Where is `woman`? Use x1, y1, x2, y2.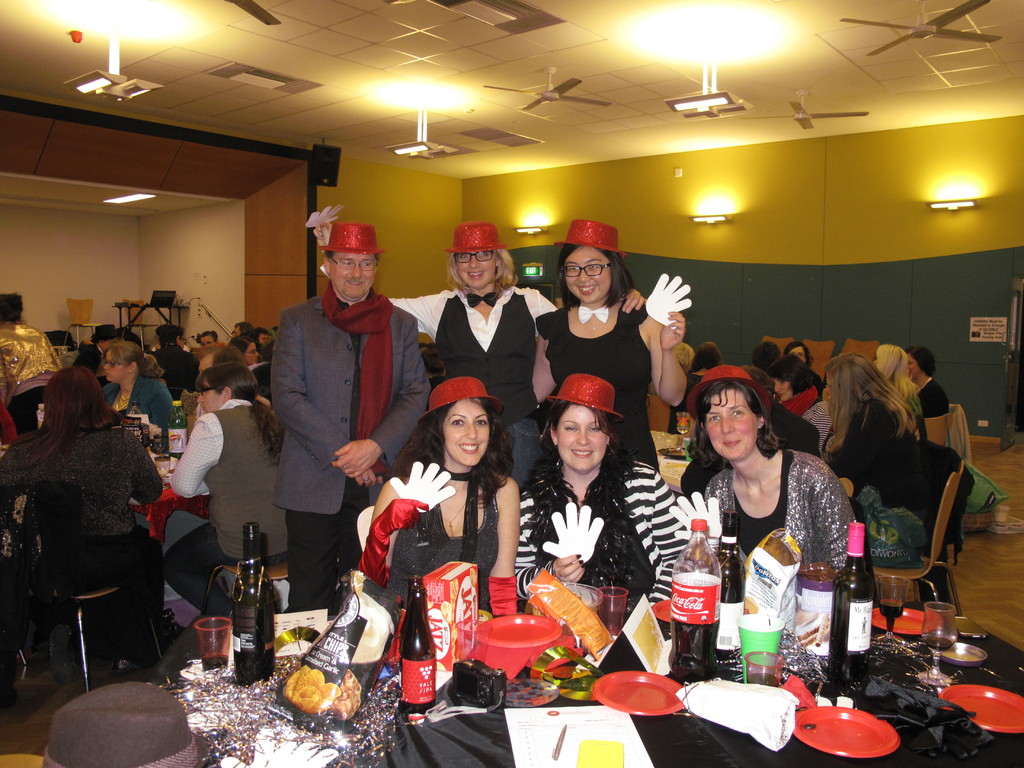
872, 342, 929, 446.
